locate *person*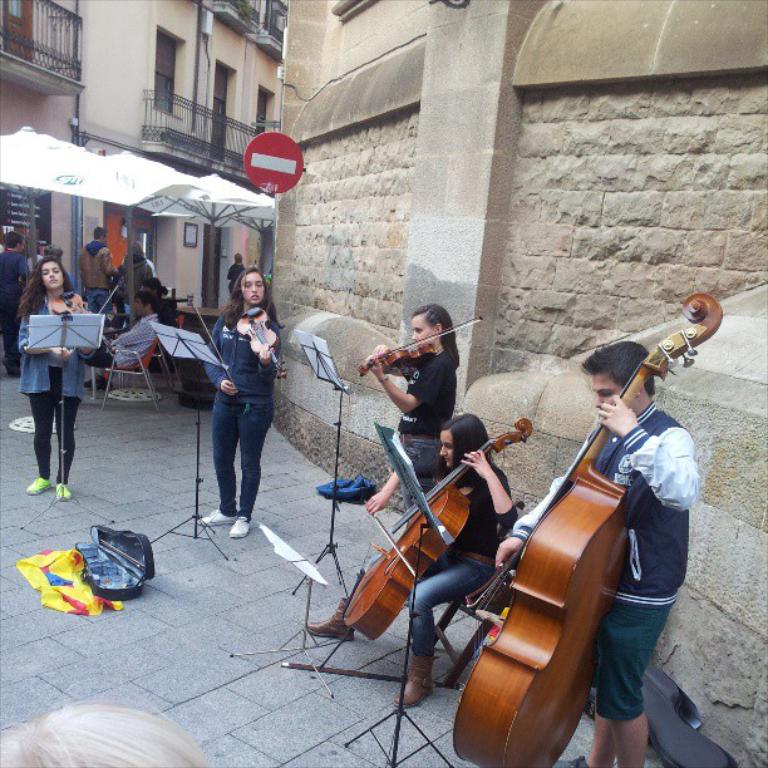
105 240 149 317
